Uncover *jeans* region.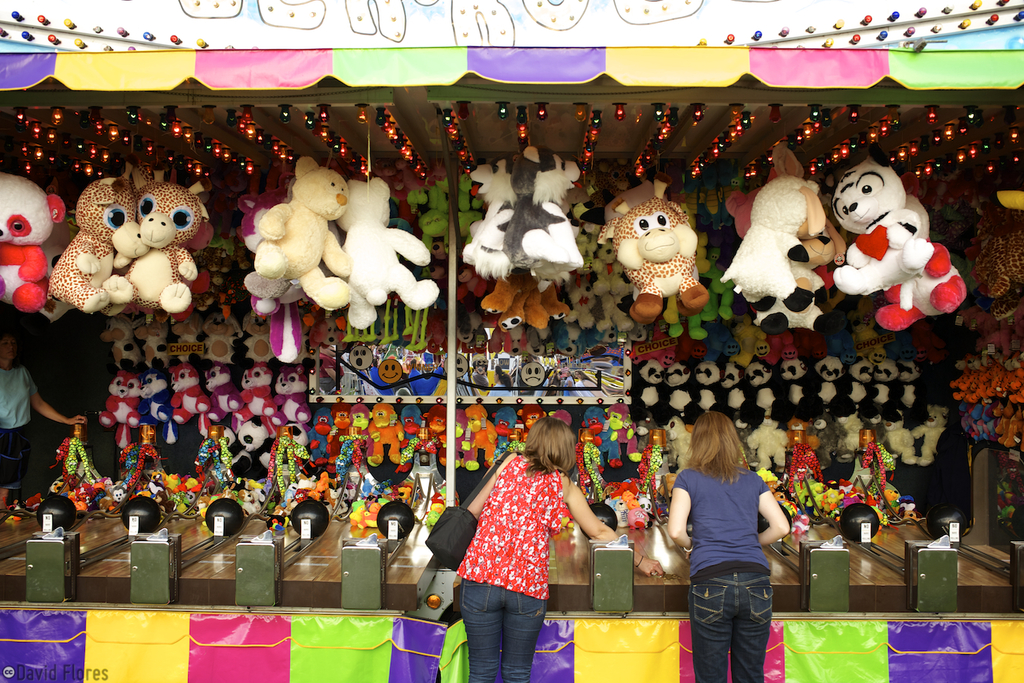
Uncovered: (x1=689, y1=571, x2=783, y2=678).
